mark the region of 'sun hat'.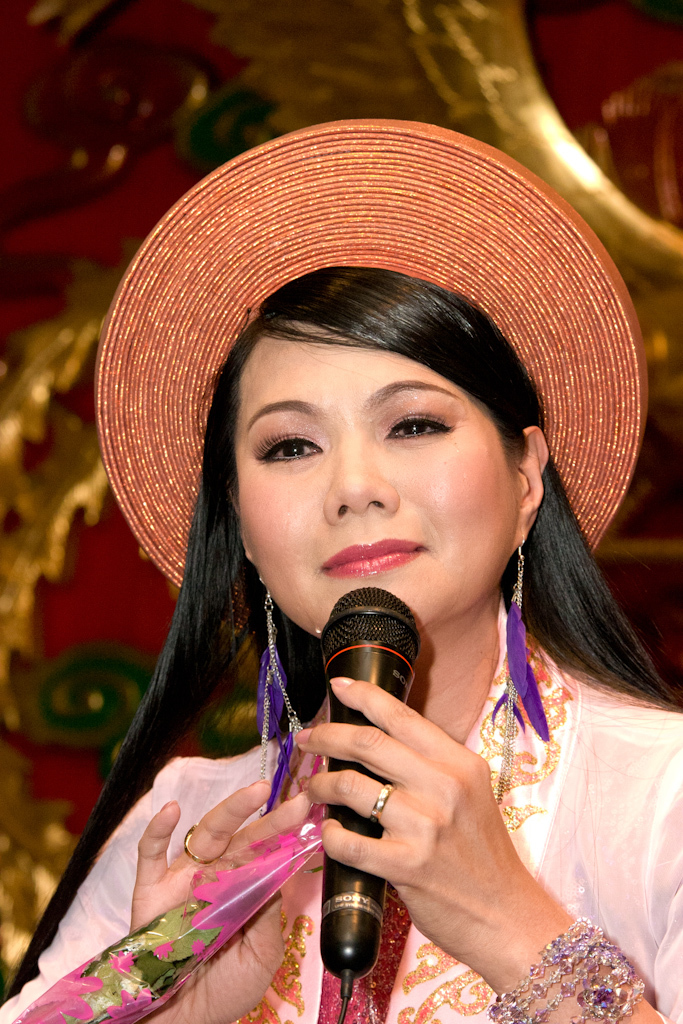
Region: bbox(97, 115, 657, 668).
